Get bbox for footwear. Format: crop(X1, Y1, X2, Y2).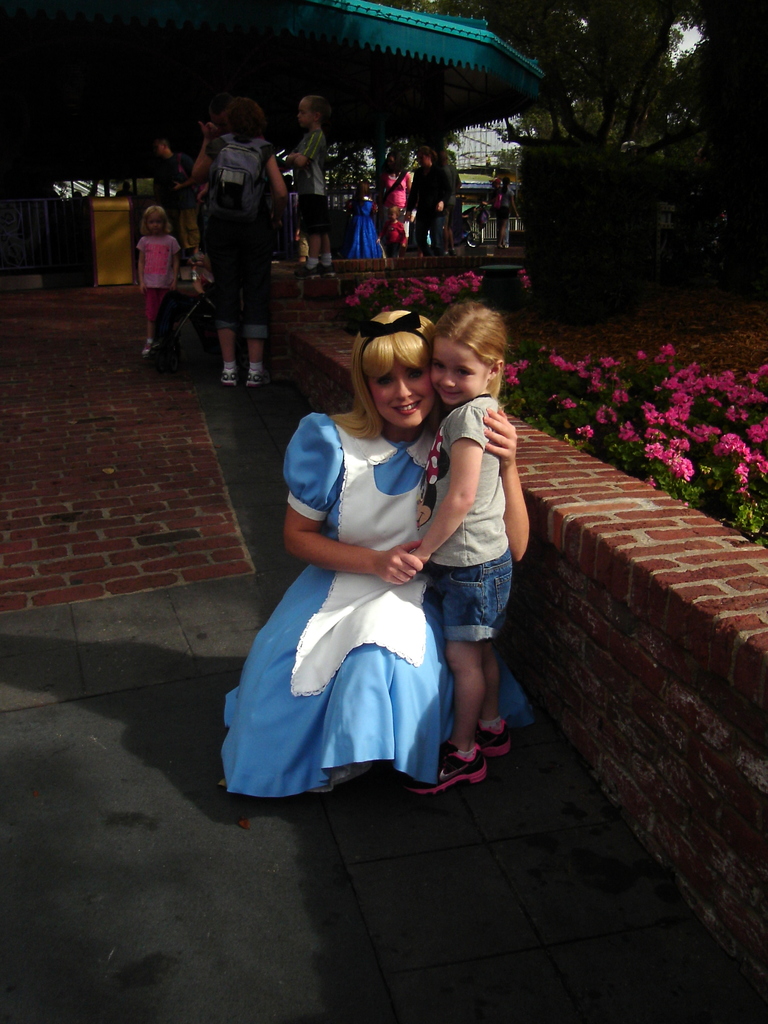
crop(321, 260, 335, 278).
